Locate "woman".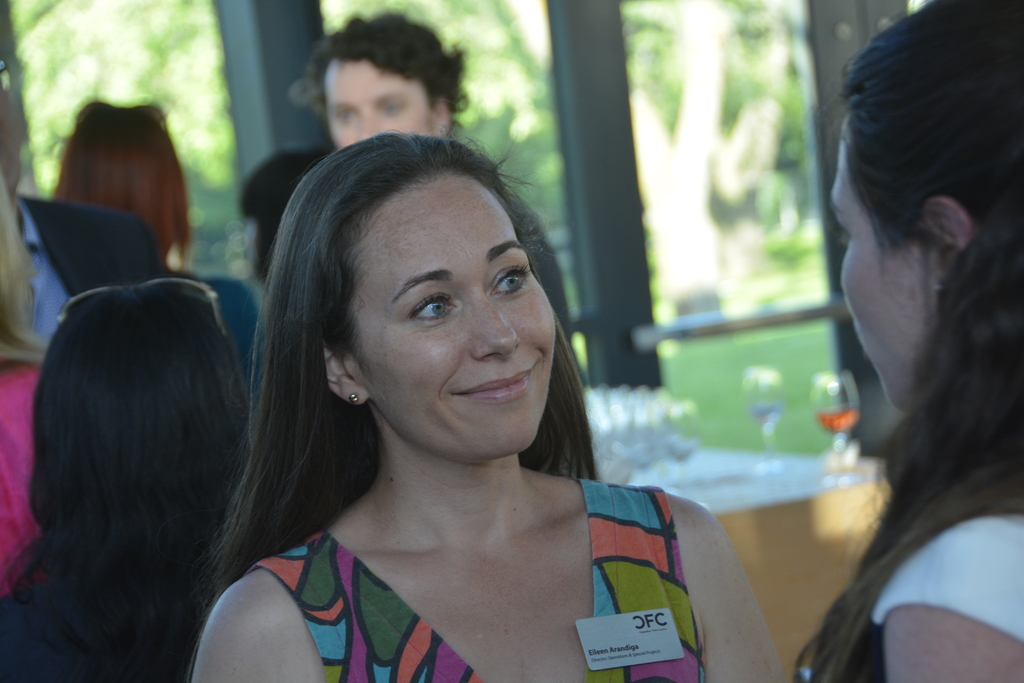
Bounding box: BBox(827, 0, 1023, 682).
